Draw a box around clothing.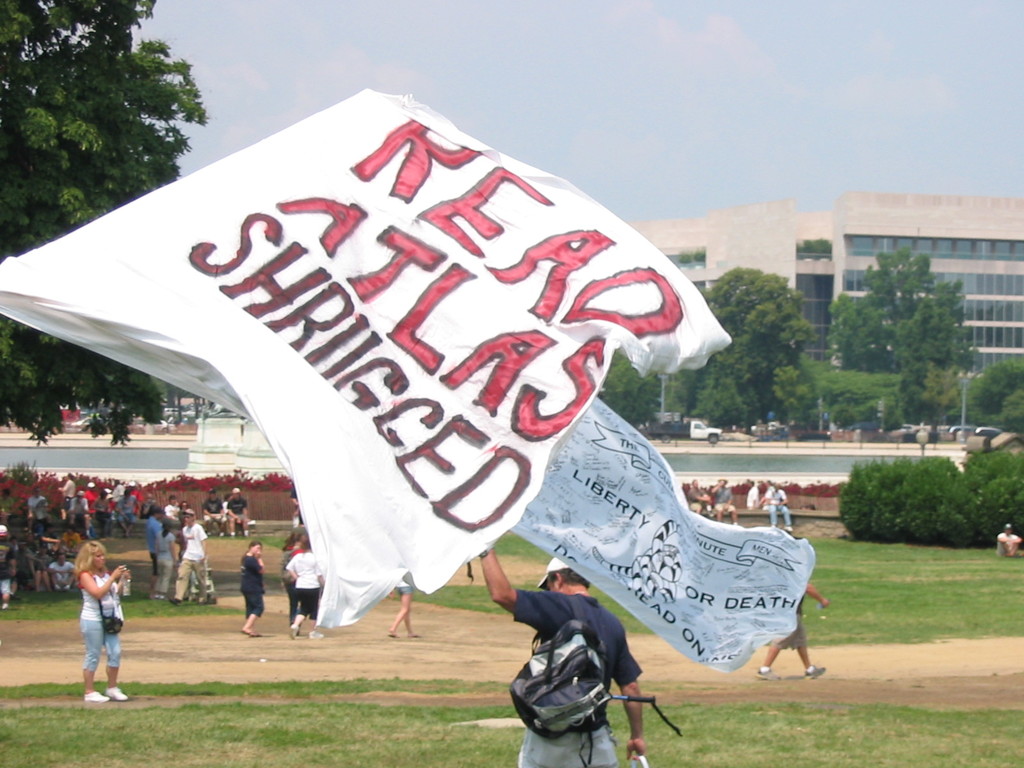
515, 593, 643, 767.
